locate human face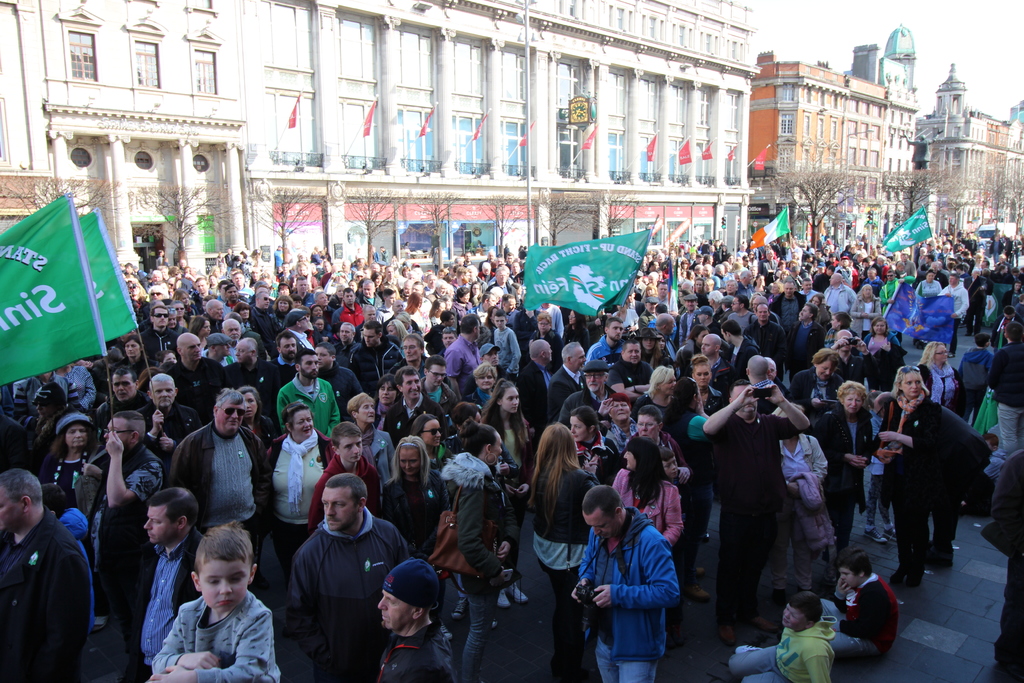
[570,415,588,442]
